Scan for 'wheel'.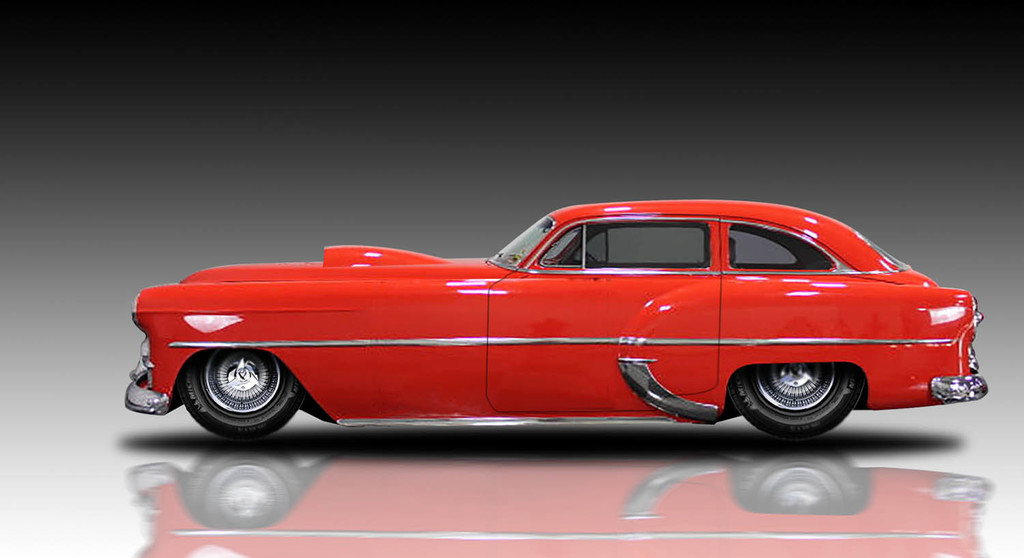
Scan result: 188, 344, 285, 417.
